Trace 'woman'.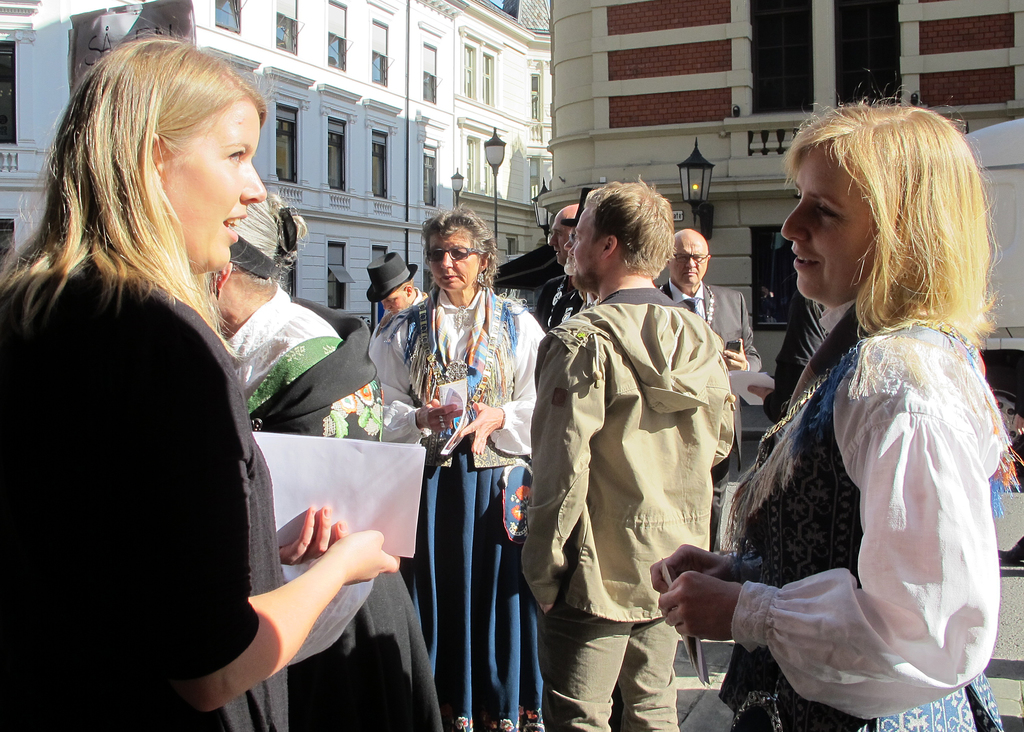
Traced to region(365, 203, 551, 731).
